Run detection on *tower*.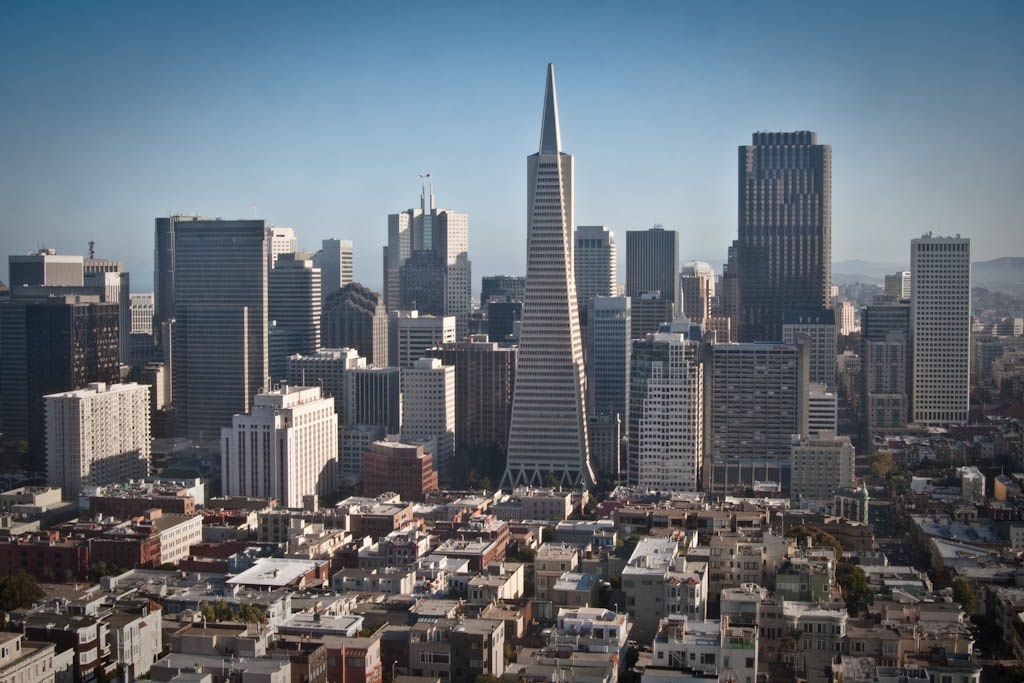
Result: 573 215 607 328.
